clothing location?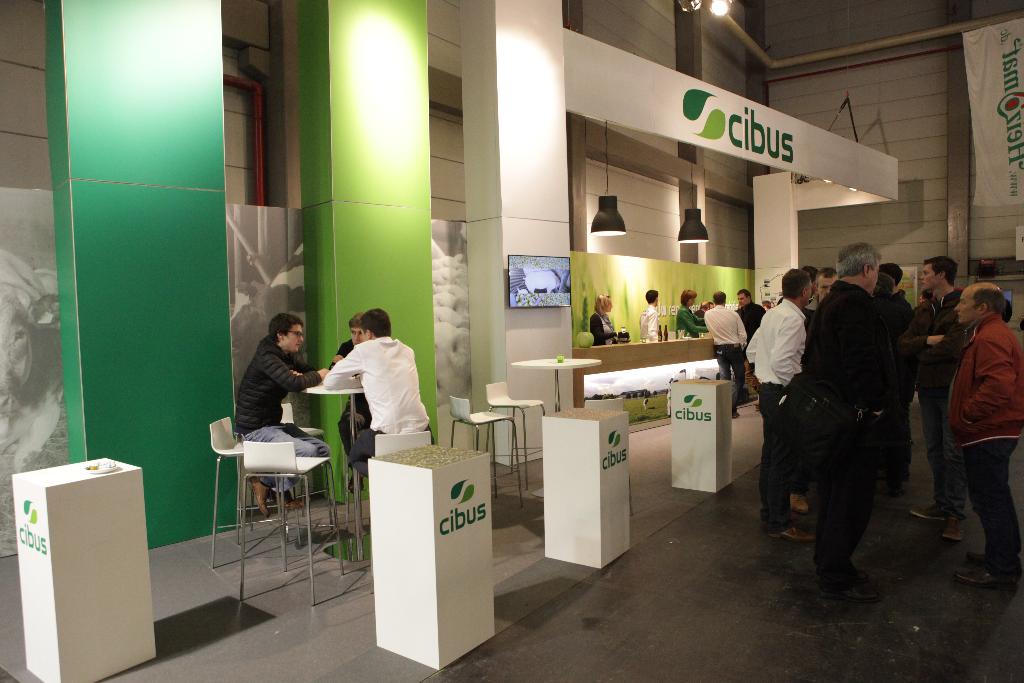
x1=895 y1=299 x2=976 y2=519
